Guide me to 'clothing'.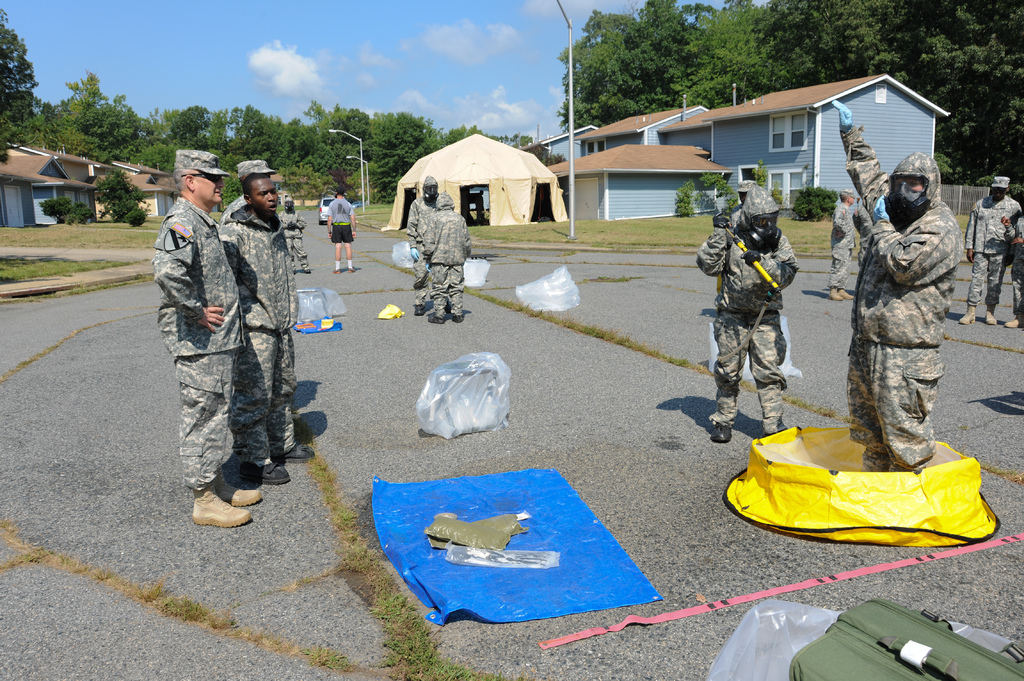
Guidance: locate(217, 202, 298, 462).
